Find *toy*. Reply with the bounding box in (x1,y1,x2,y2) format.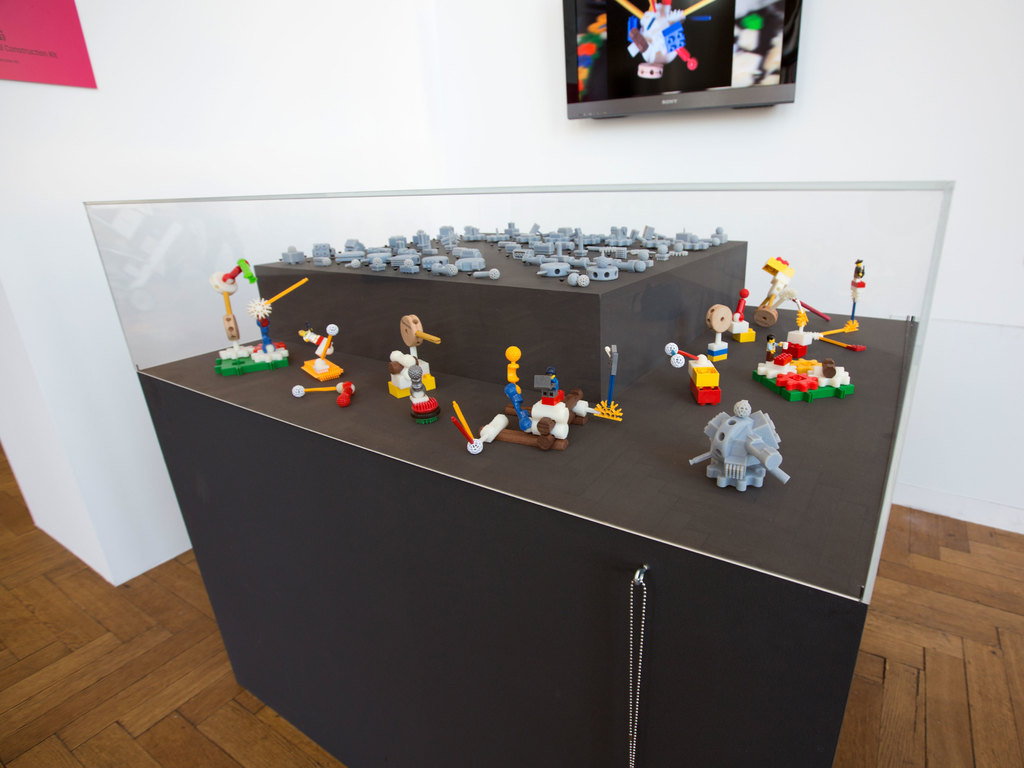
(453,371,572,461).
